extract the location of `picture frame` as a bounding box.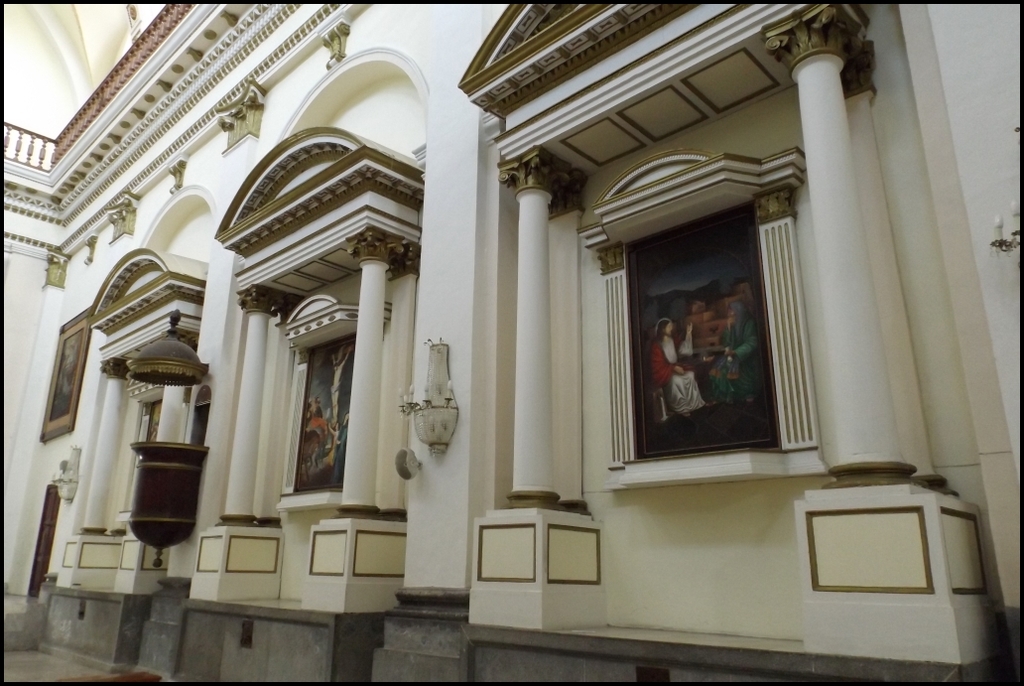
Rect(45, 305, 88, 444).
